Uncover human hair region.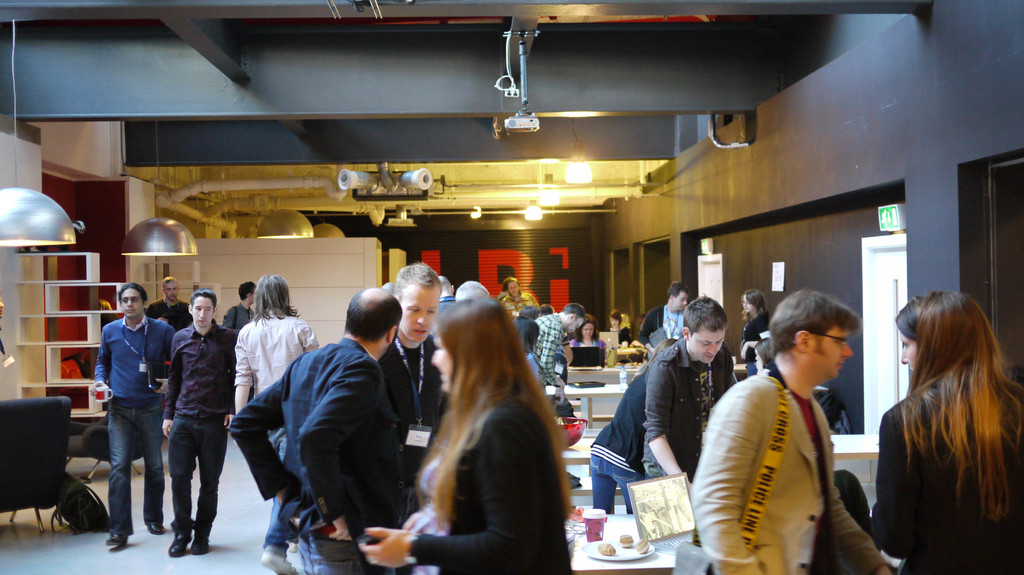
Uncovered: rect(394, 262, 440, 297).
